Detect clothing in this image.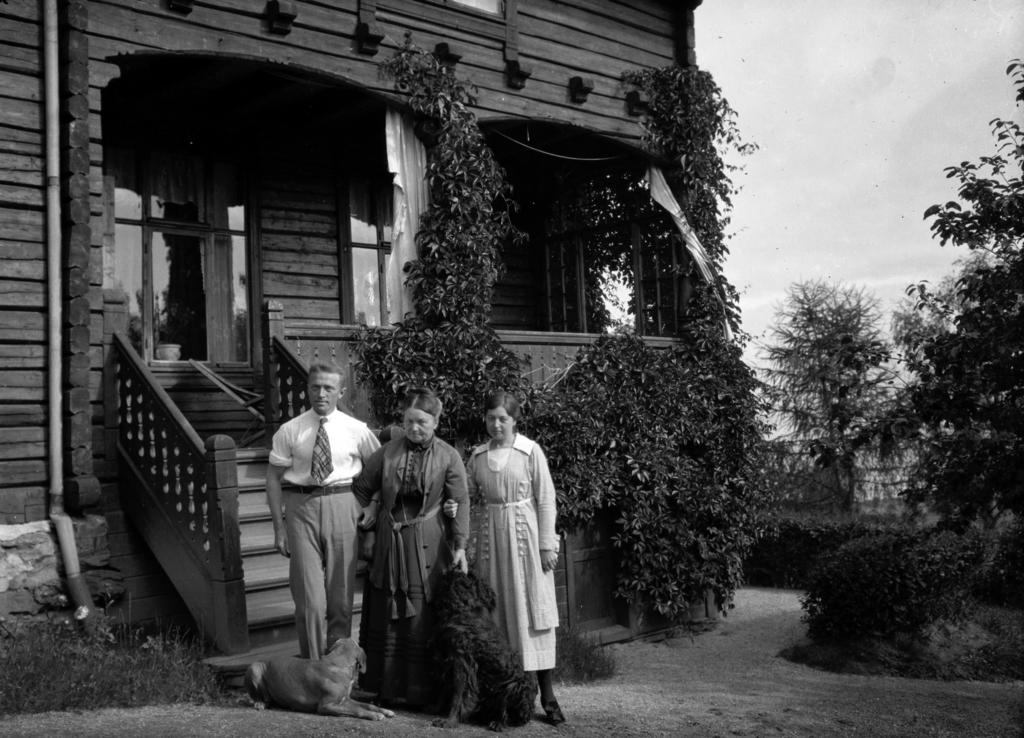
Detection: (263, 402, 384, 659).
